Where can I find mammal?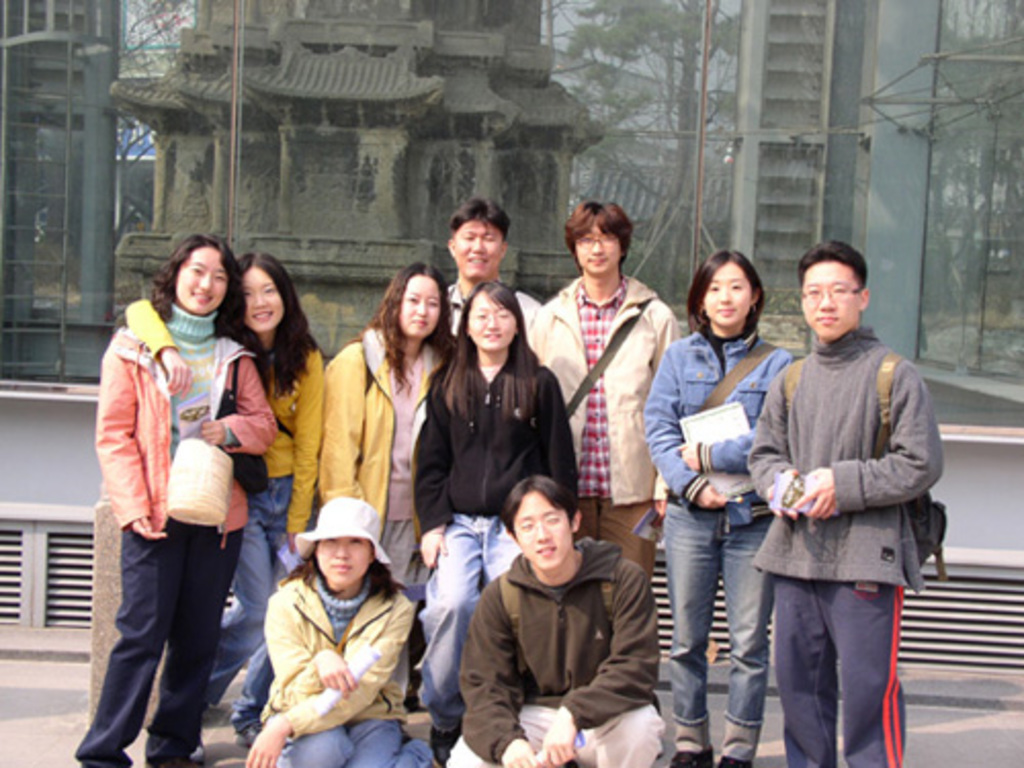
You can find it at box(530, 195, 678, 670).
